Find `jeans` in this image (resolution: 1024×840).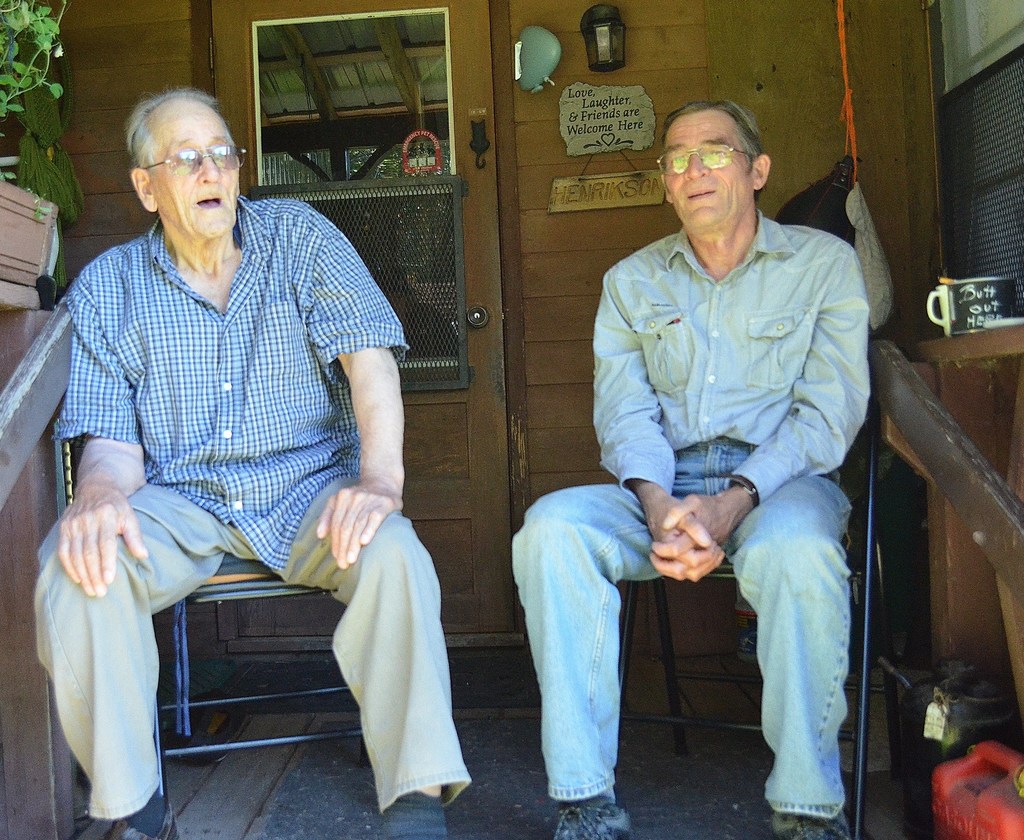
box(582, 423, 853, 804).
